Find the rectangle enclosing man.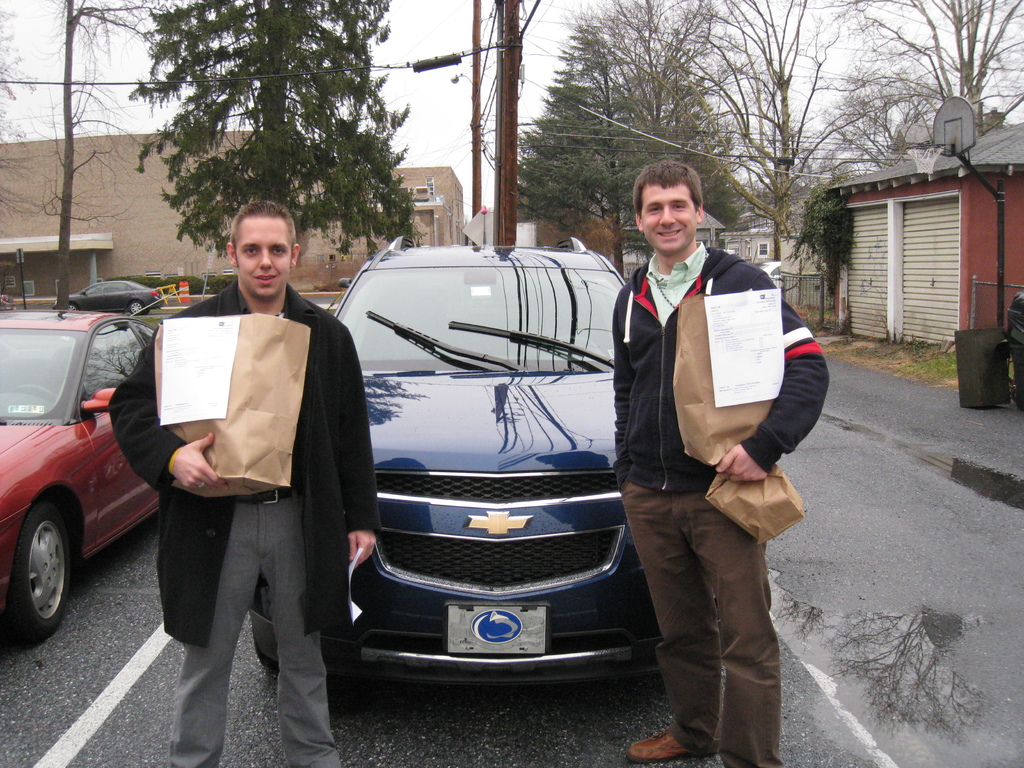
bbox=[612, 162, 828, 767].
